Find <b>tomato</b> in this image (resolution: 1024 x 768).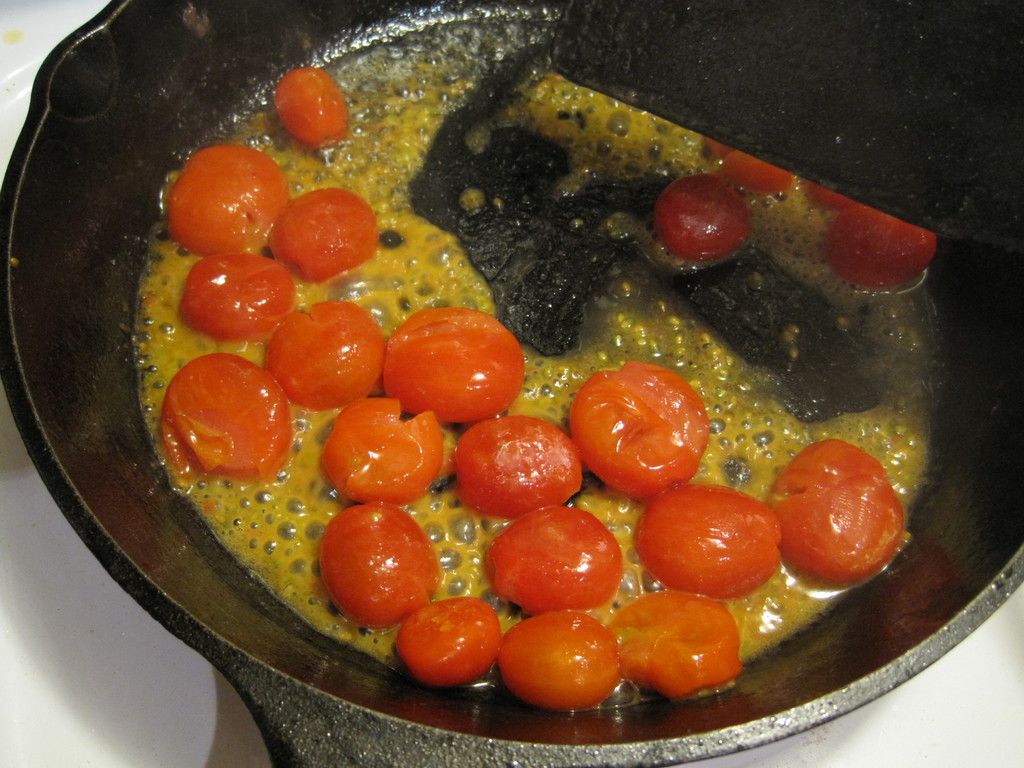
box(149, 352, 300, 480).
